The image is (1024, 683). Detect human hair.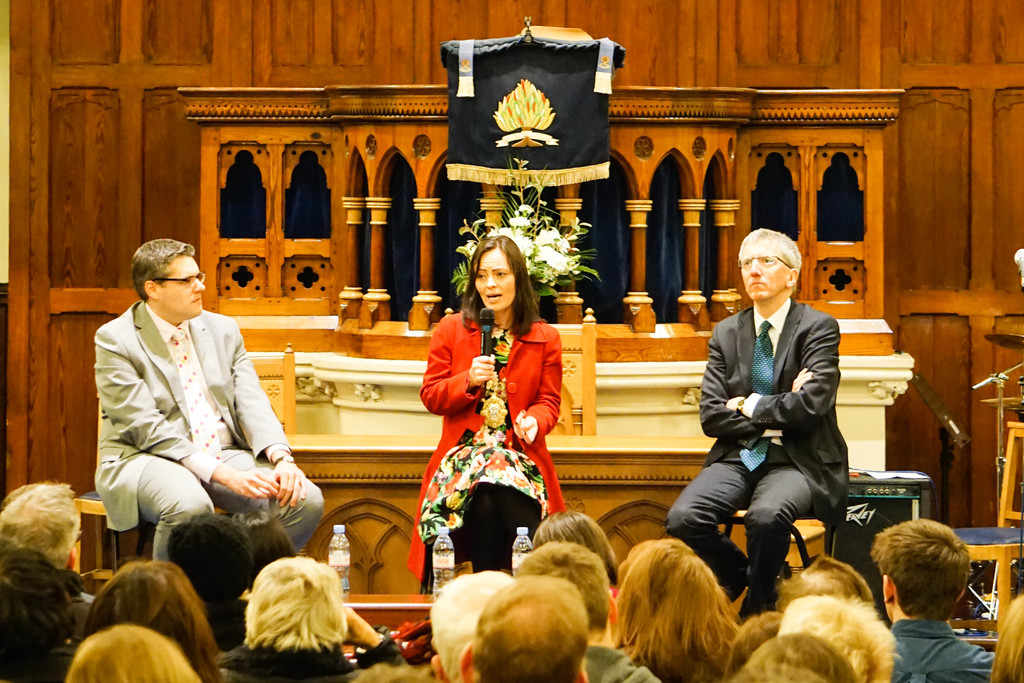
Detection: x1=620, y1=543, x2=765, y2=677.
